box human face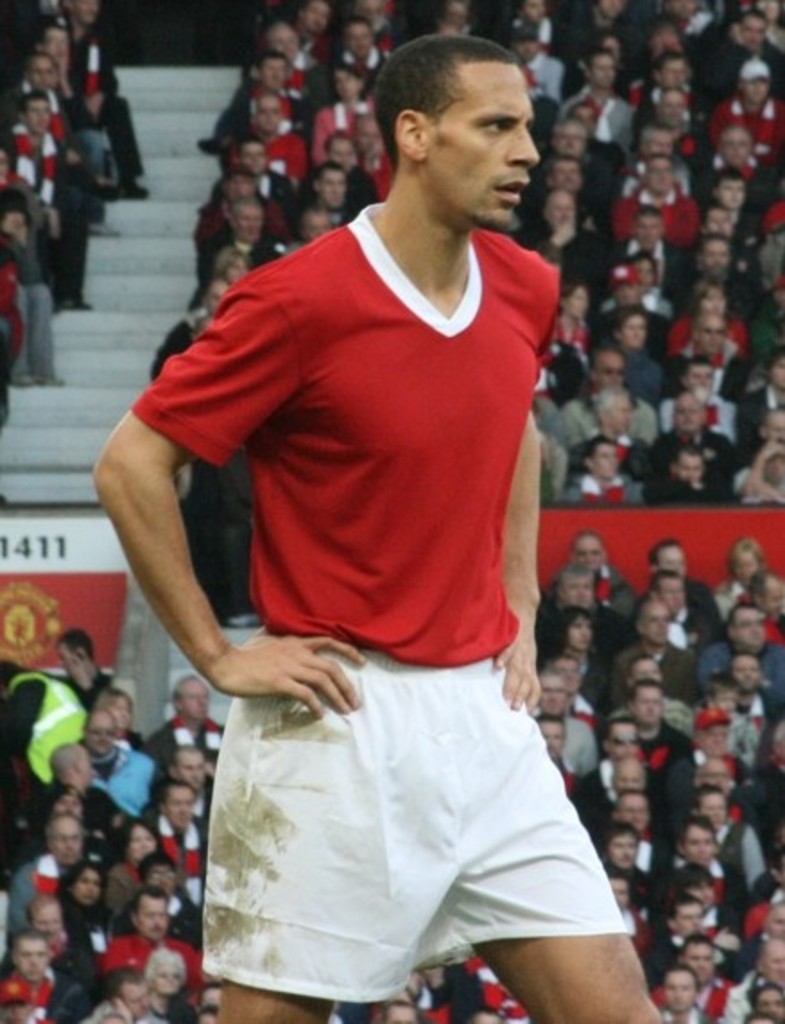
detection(104, 694, 133, 732)
